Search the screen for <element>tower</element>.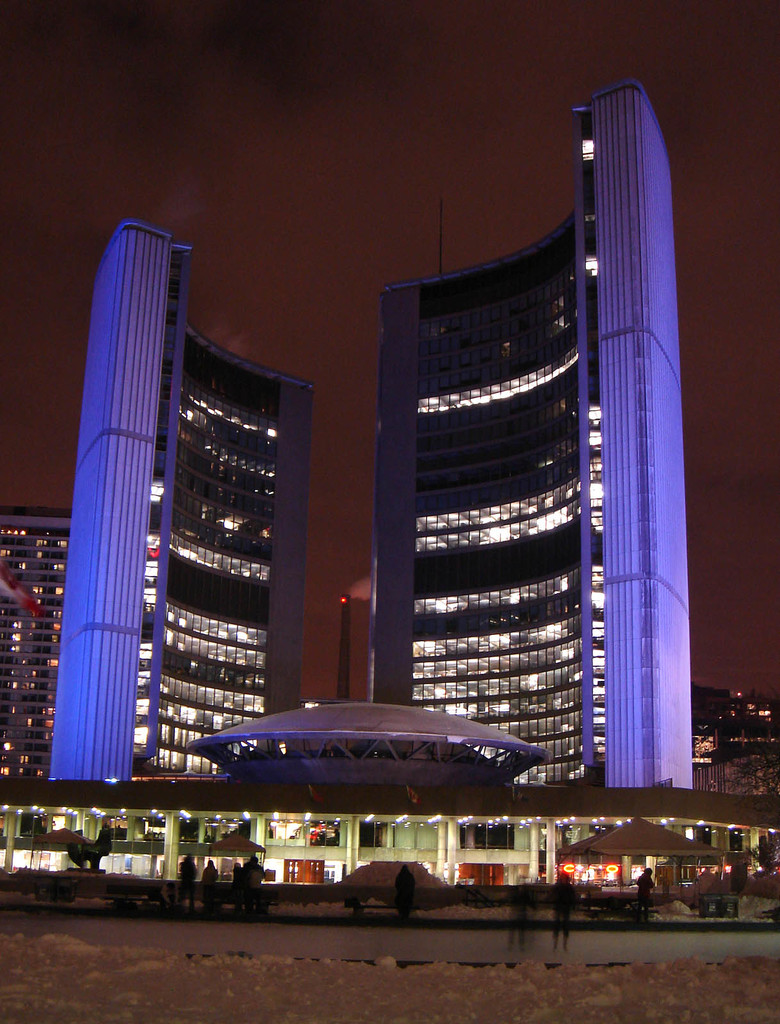
Found at box(375, 85, 697, 804).
